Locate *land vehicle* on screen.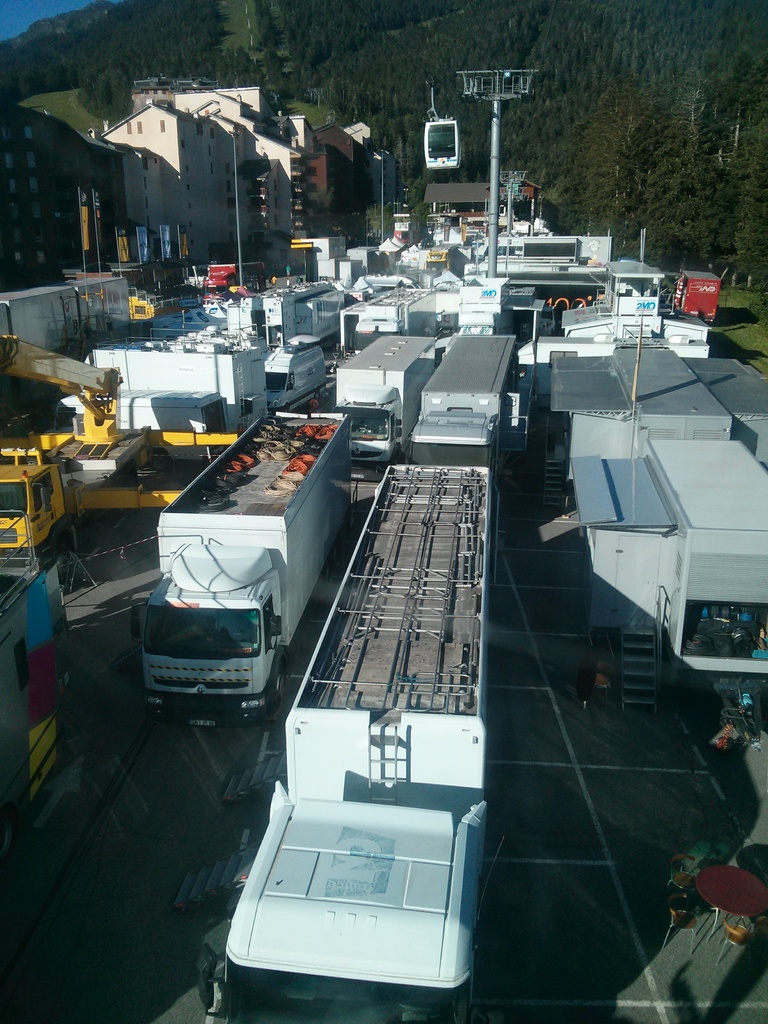
On screen at select_region(204, 263, 265, 303).
